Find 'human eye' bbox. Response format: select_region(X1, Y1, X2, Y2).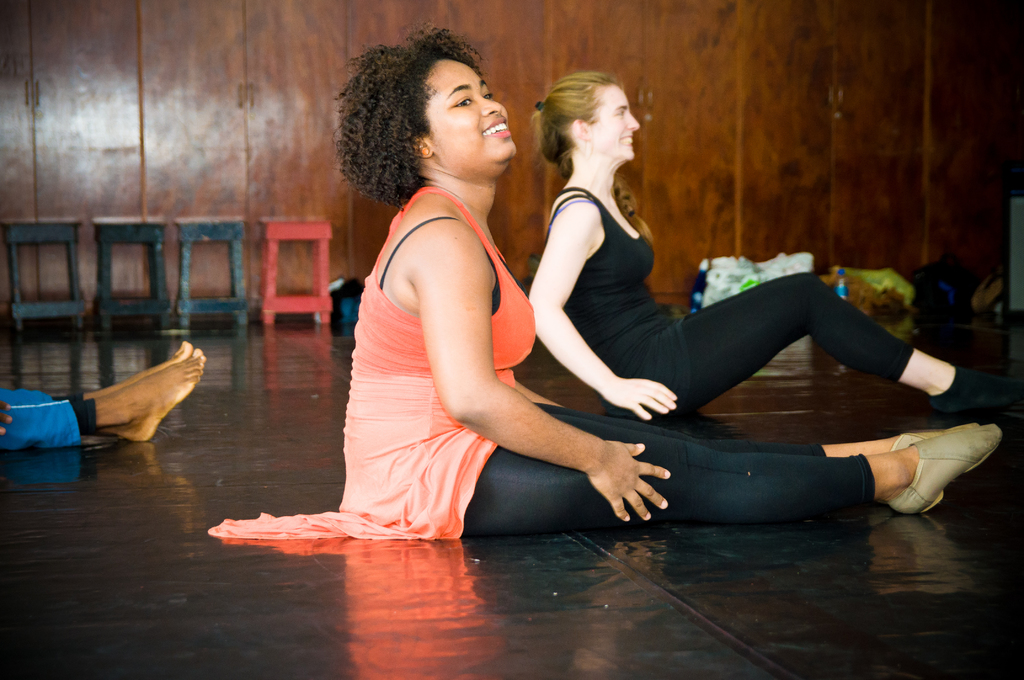
select_region(447, 90, 481, 117).
